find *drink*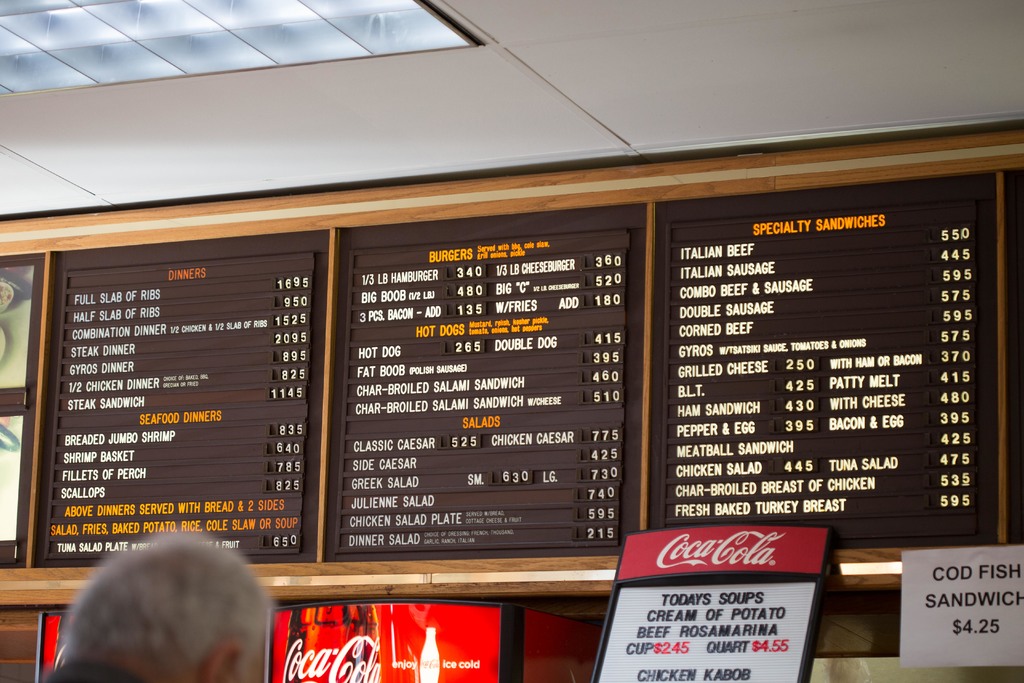
bbox=[287, 620, 385, 679]
